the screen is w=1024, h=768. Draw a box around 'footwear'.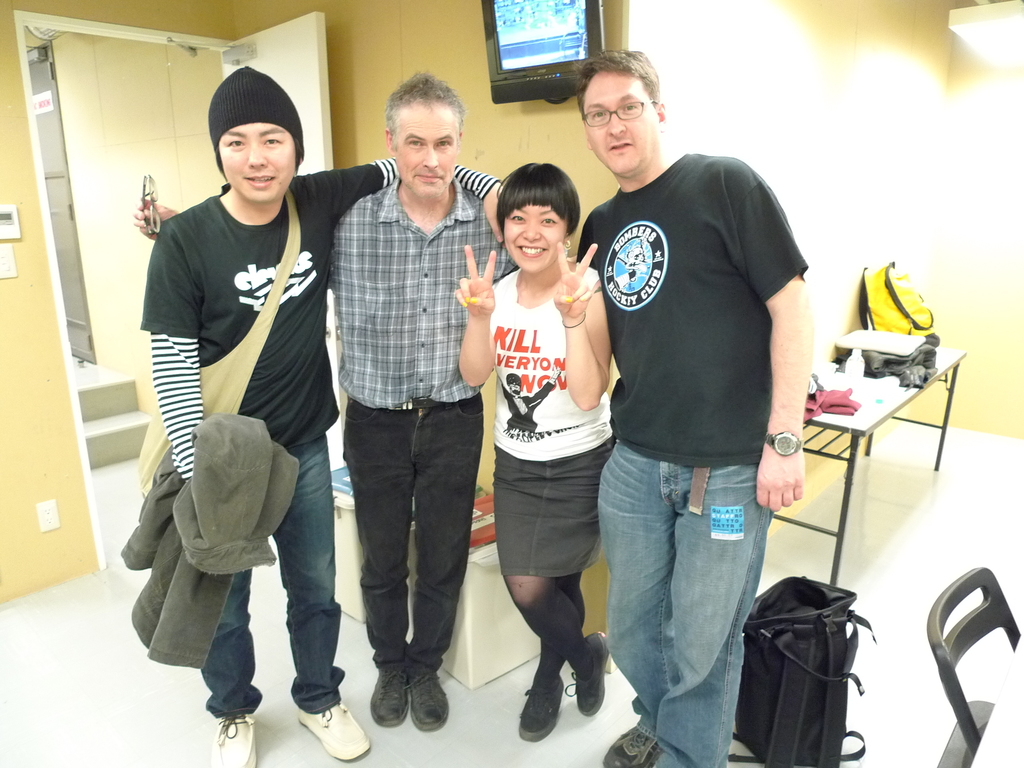
x1=565, y1=627, x2=614, y2=724.
